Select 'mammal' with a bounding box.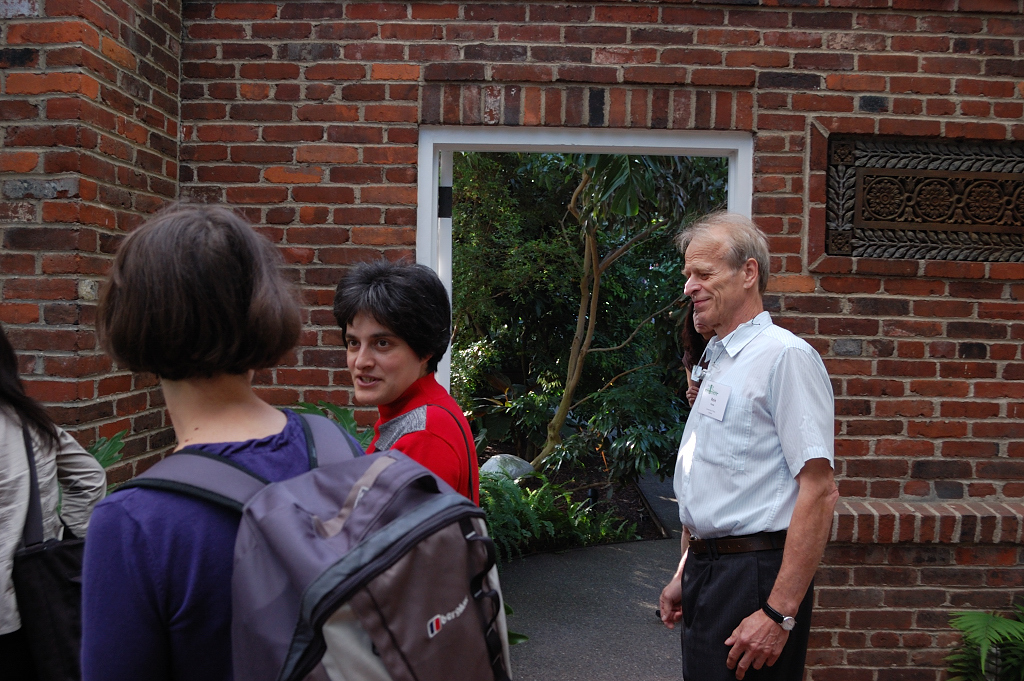
locate(0, 329, 105, 678).
